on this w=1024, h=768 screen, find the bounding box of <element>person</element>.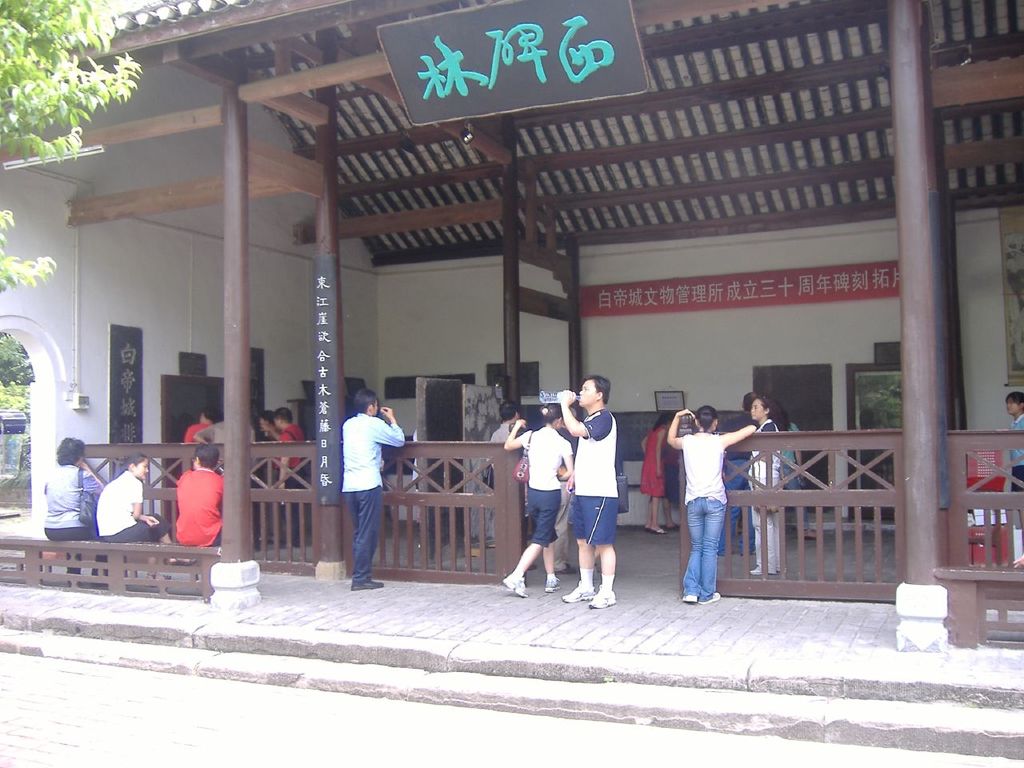
Bounding box: [x1=257, y1=409, x2=281, y2=543].
